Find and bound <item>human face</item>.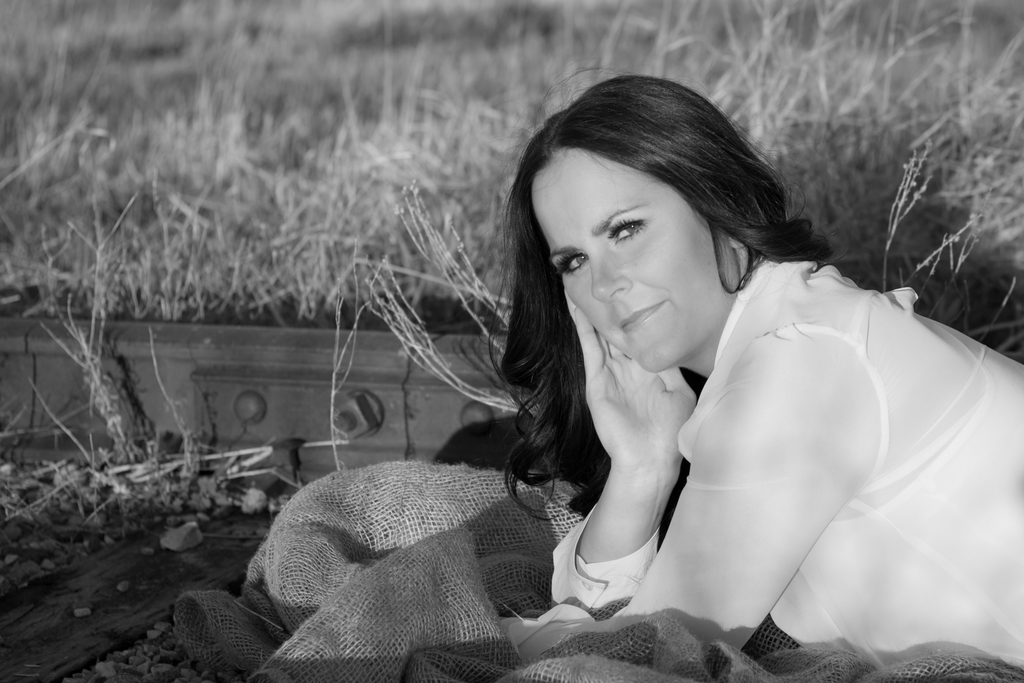
Bound: left=531, top=151, right=741, bottom=372.
